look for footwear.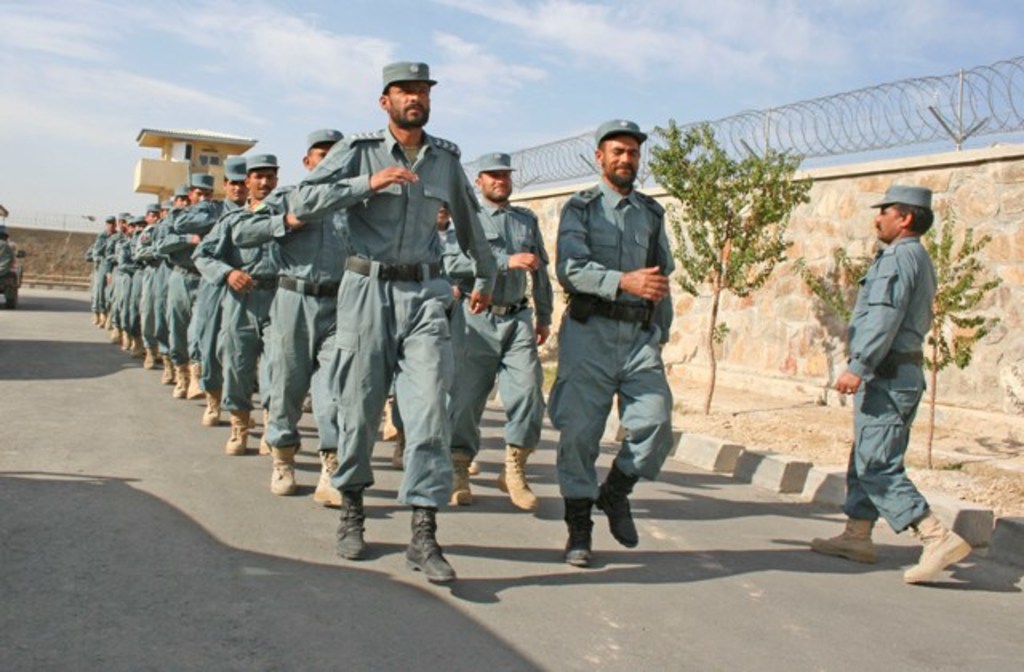
Found: bbox=(266, 443, 294, 498).
